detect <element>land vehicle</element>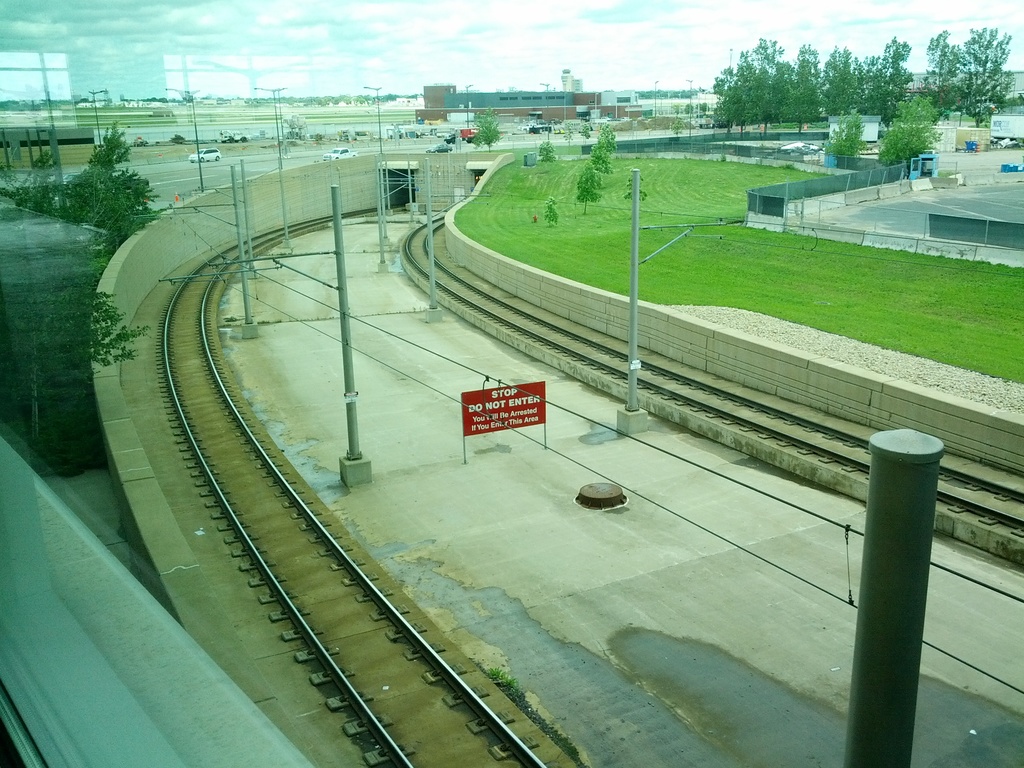
[323,147,358,161]
